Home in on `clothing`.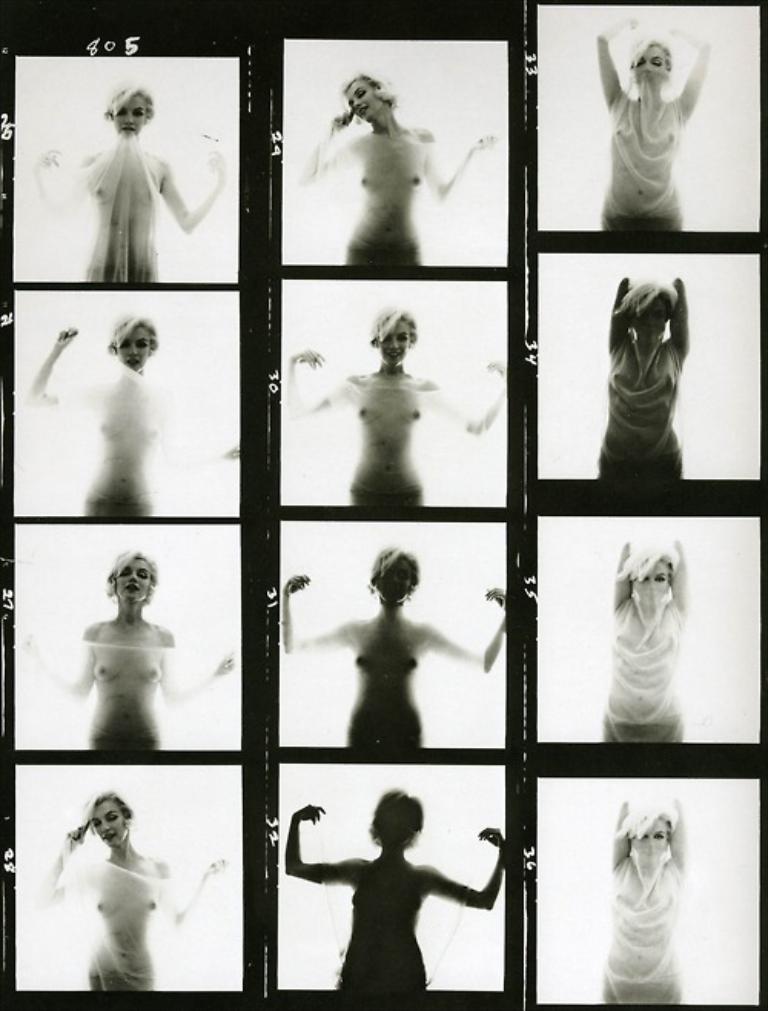
Homed in at {"left": 599, "top": 856, "right": 682, "bottom": 1002}.
